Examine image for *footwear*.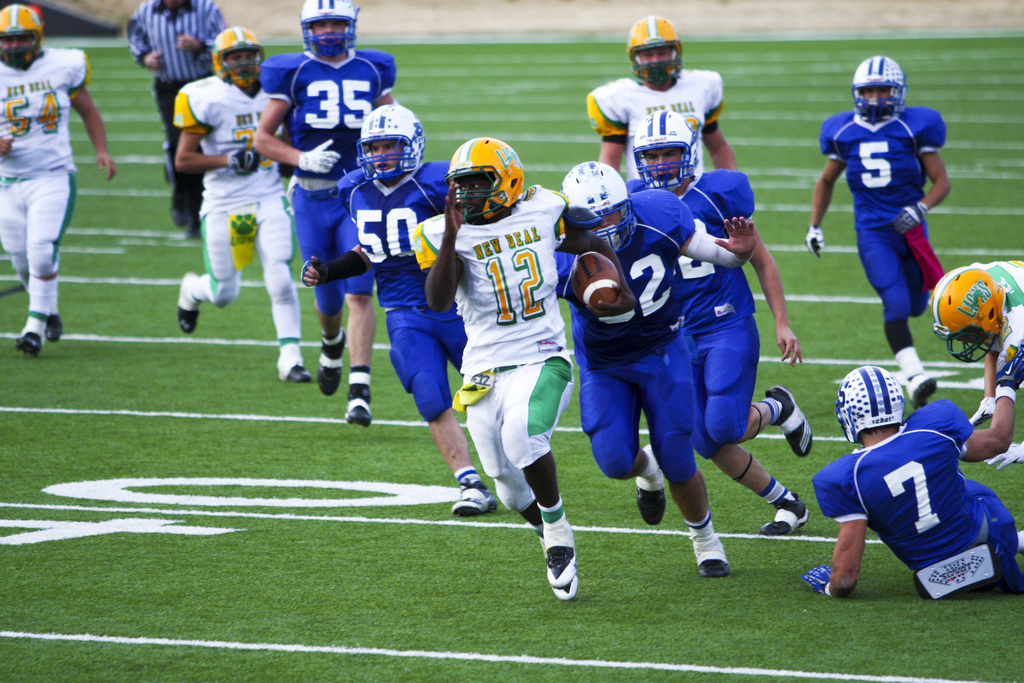
Examination result: 548,569,573,602.
